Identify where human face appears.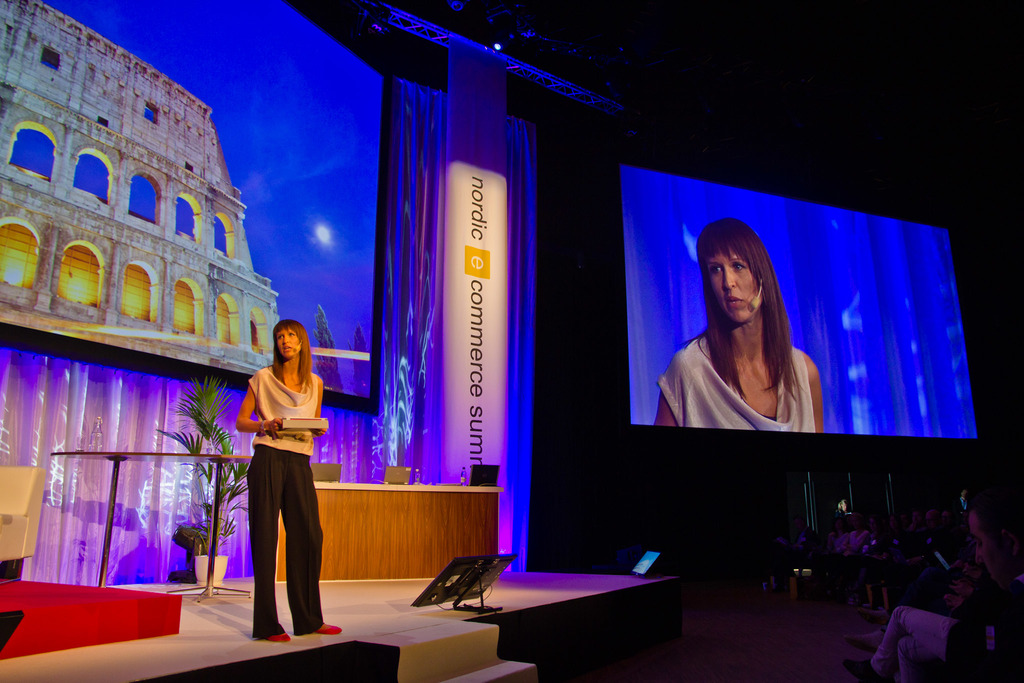
Appears at x1=274 y1=327 x2=300 y2=357.
